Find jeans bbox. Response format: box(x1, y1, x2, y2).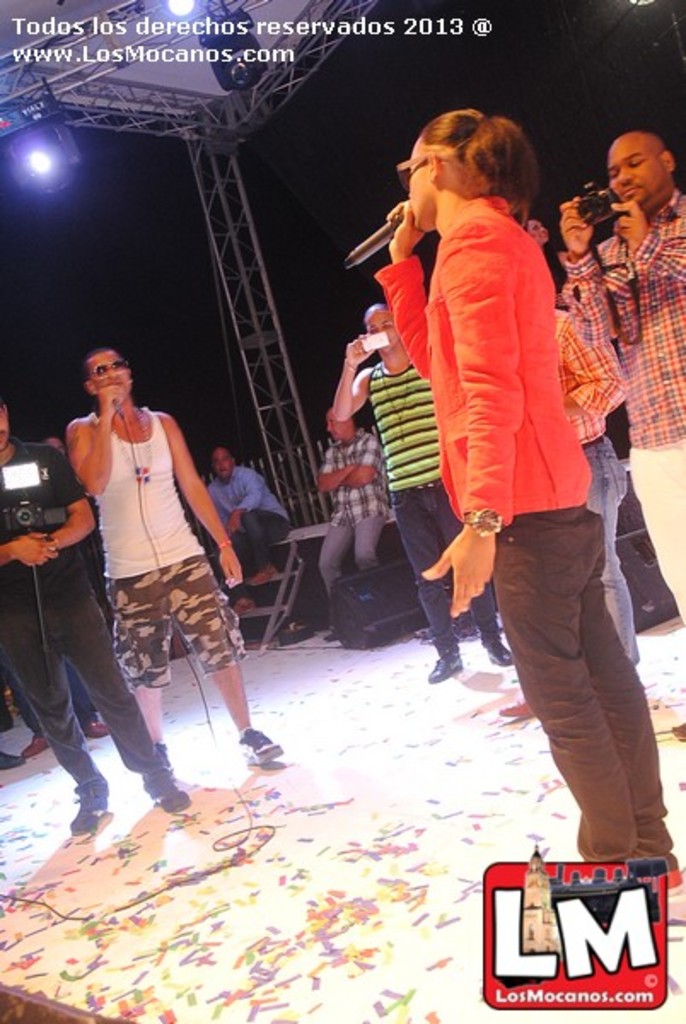
box(0, 548, 162, 794).
